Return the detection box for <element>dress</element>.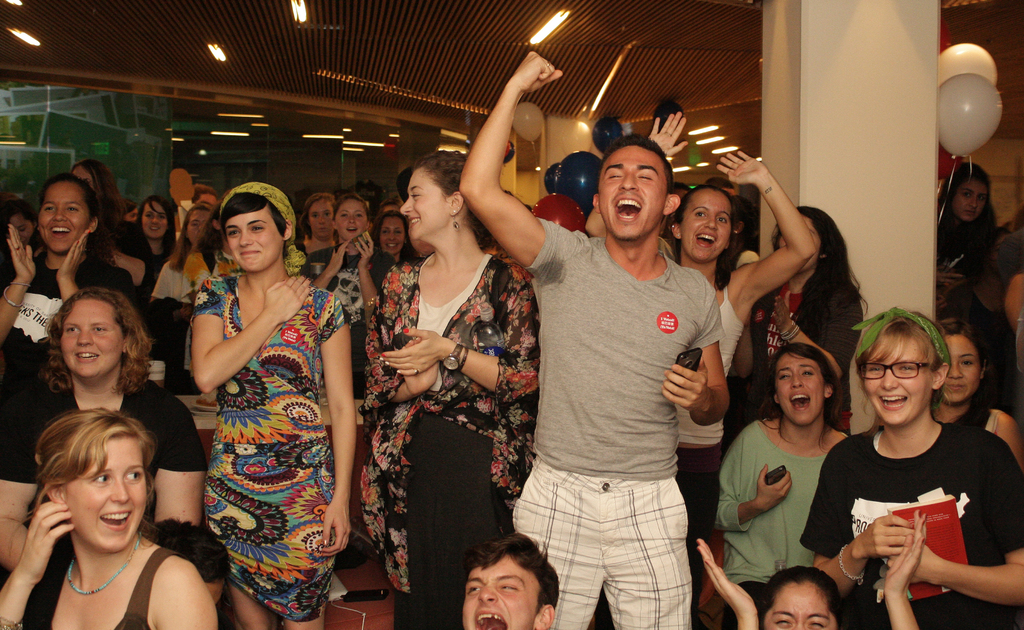
l=191, t=273, r=348, b=624.
